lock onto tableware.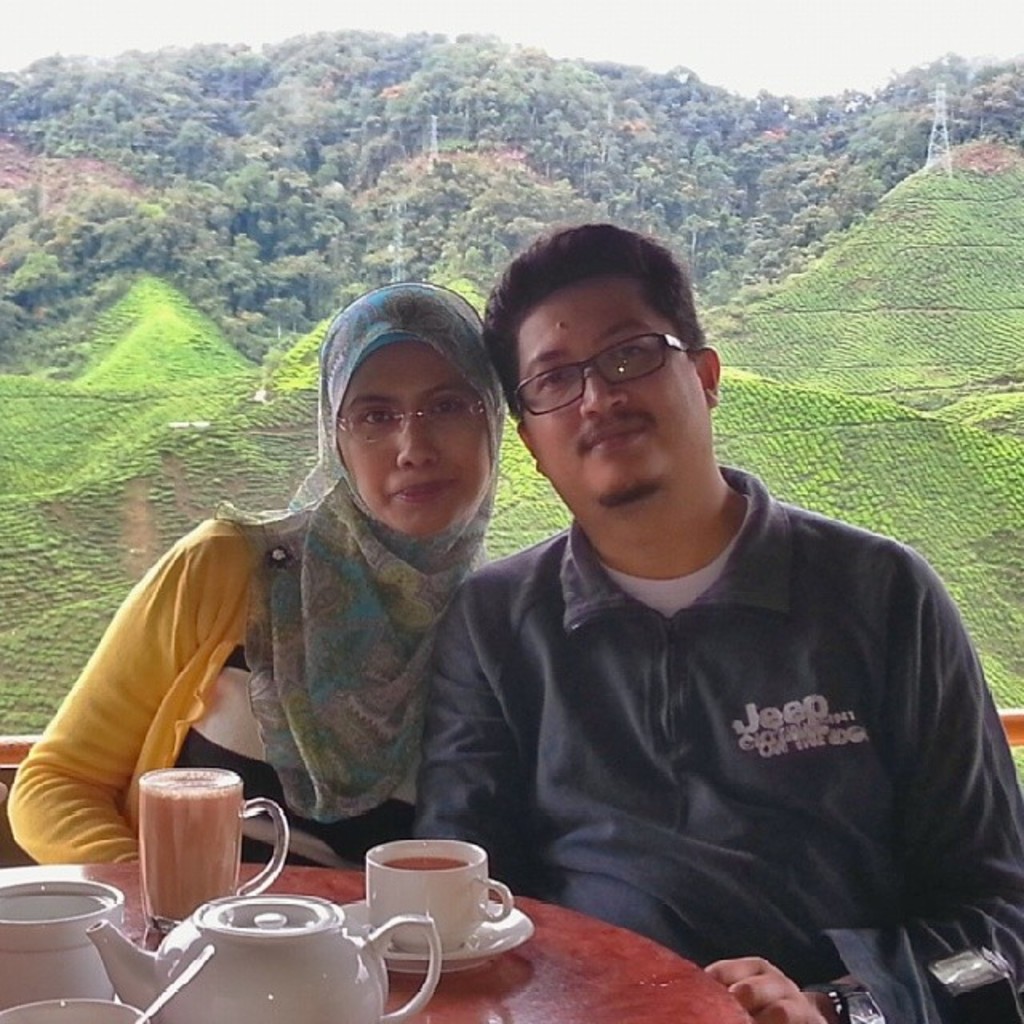
Locked: locate(0, 998, 154, 1022).
